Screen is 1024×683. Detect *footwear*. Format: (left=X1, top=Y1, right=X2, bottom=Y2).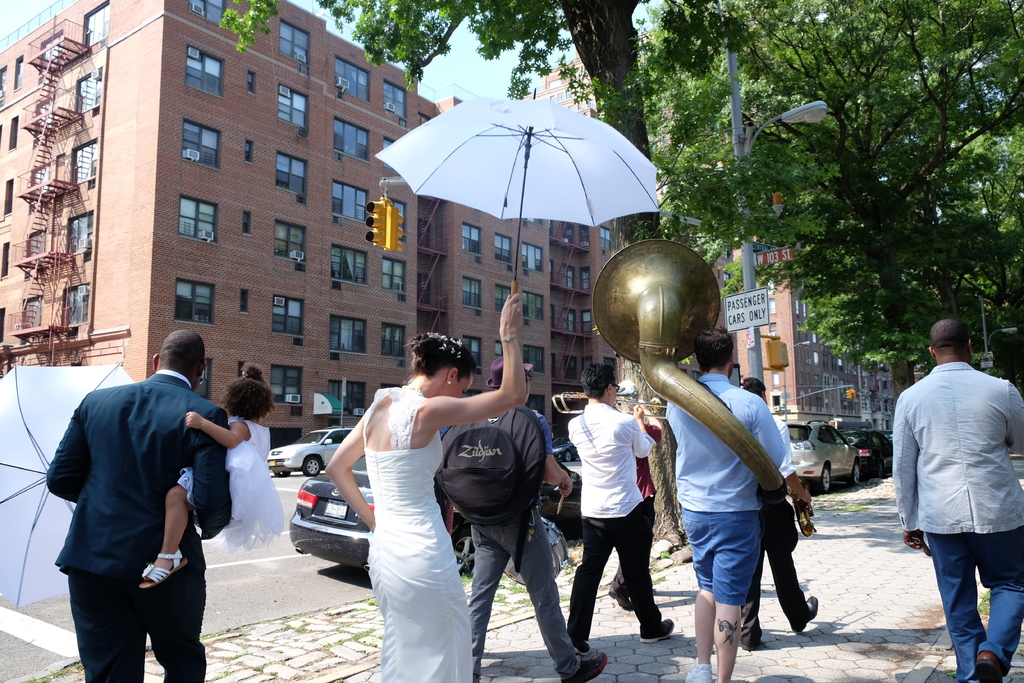
(left=556, top=652, right=607, bottom=682).
